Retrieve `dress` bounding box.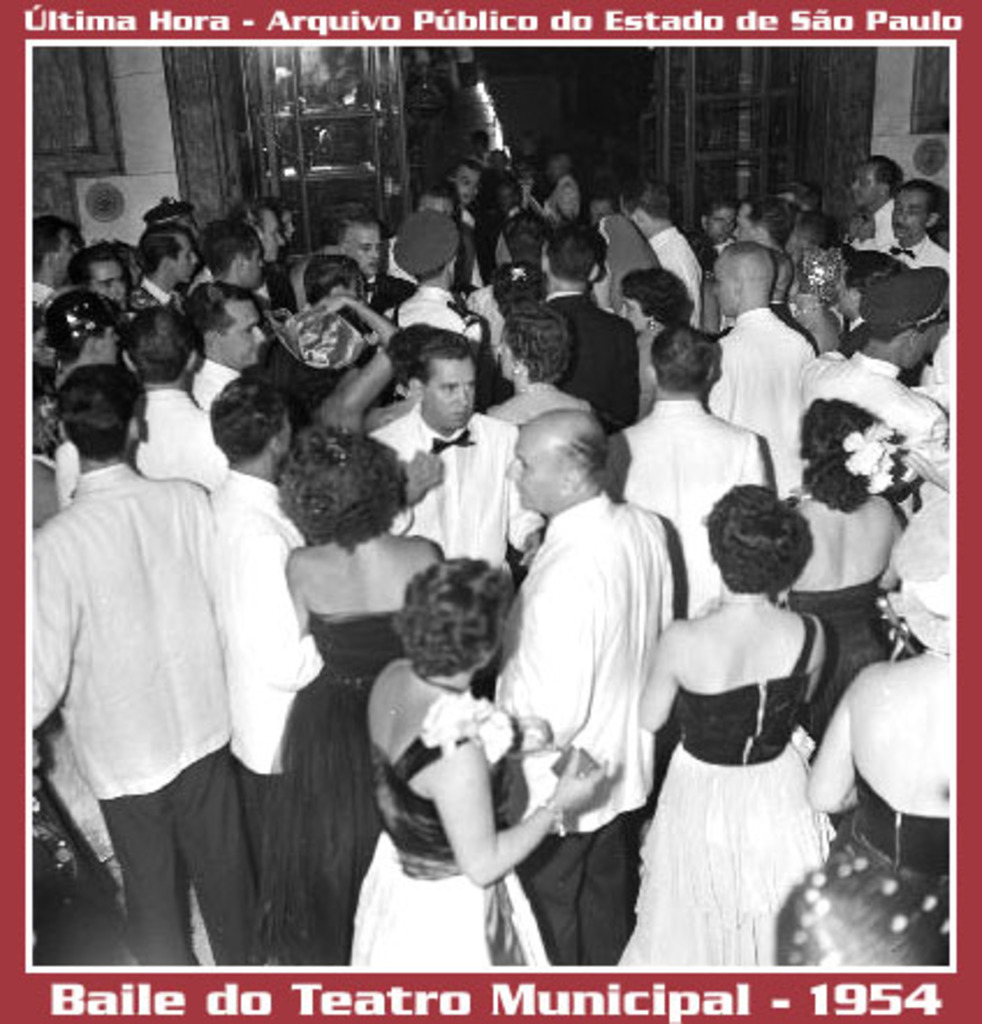
Bounding box: 614 609 831 961.
